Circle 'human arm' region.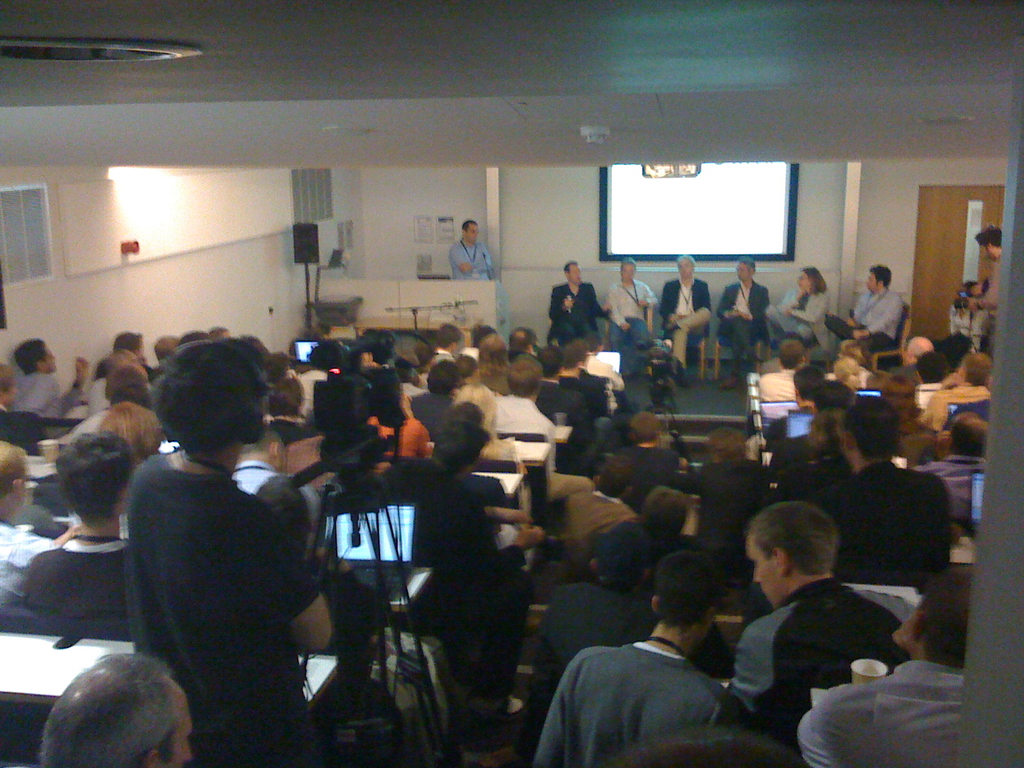
Region: 471/490/545/584.
